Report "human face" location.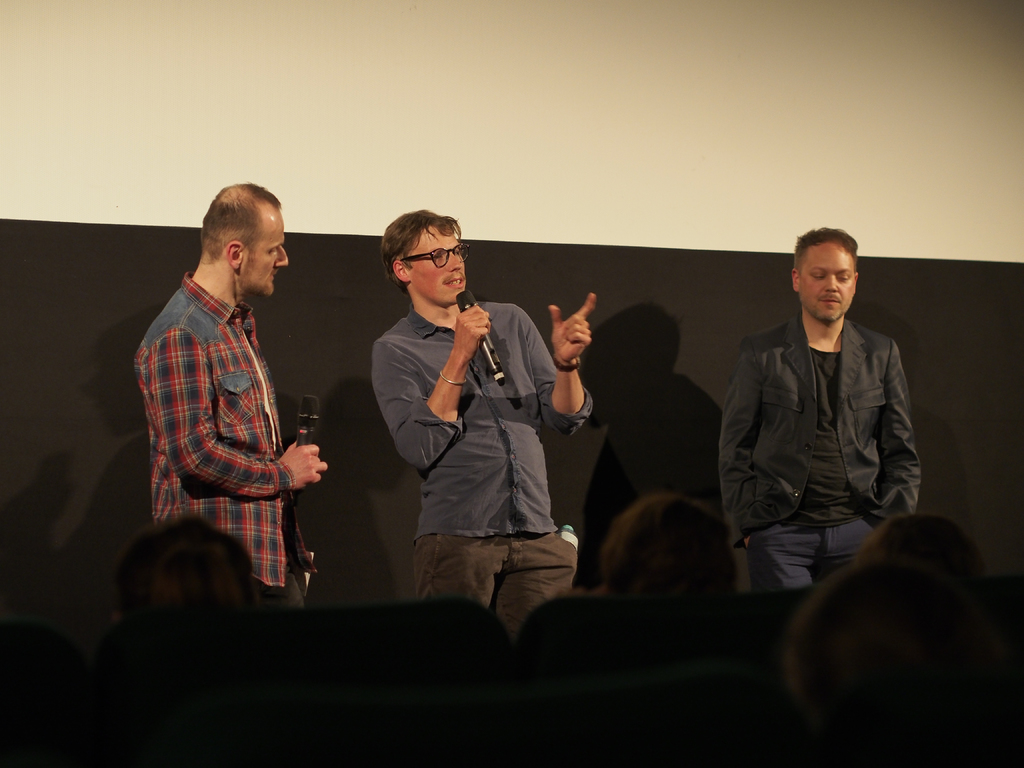
Report: bbox=(242, 204, 292, 300).
